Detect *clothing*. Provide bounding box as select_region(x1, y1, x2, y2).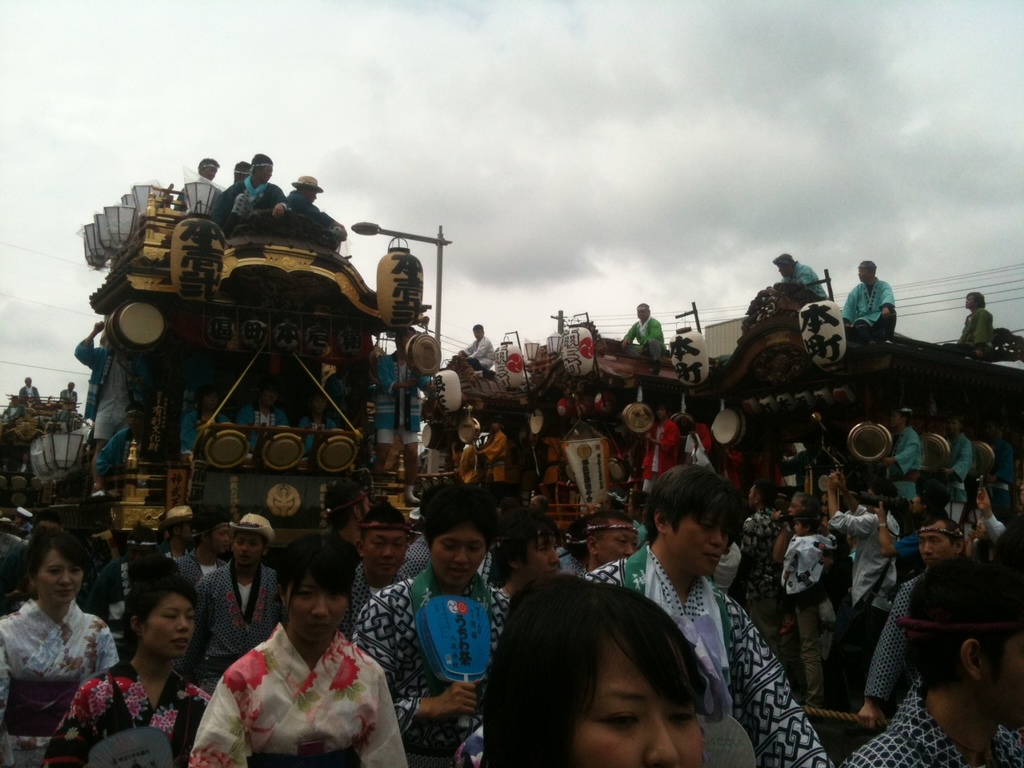
select_region(176, 408, 218, 458).
